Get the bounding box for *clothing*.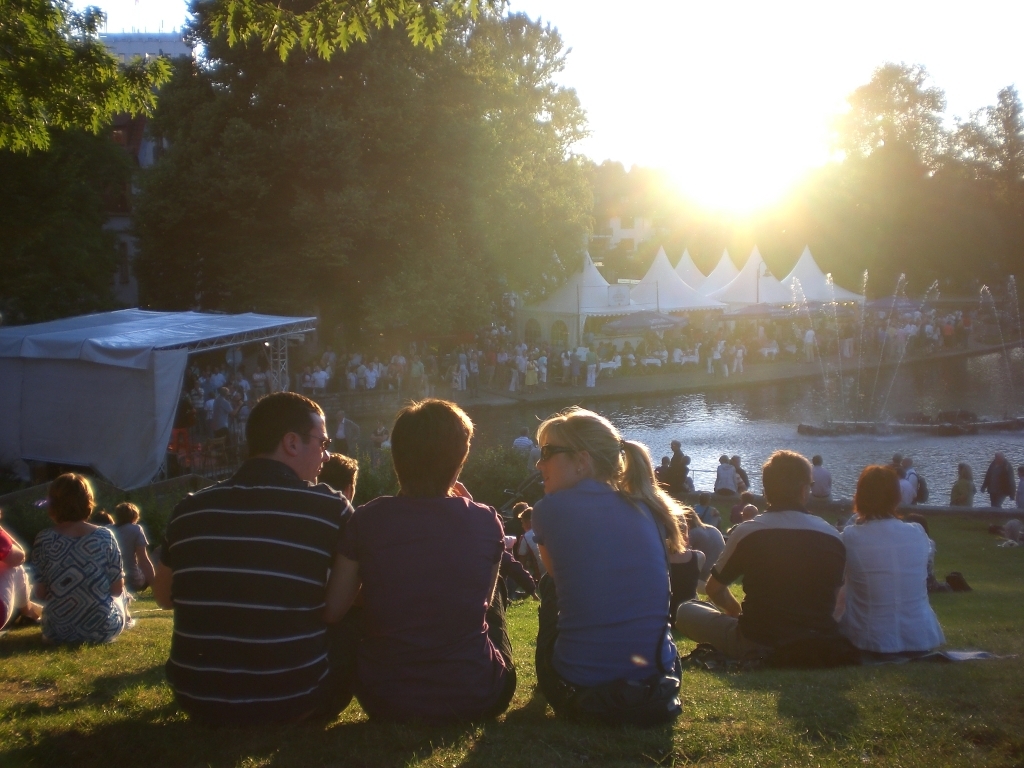
811:463:831:497.
